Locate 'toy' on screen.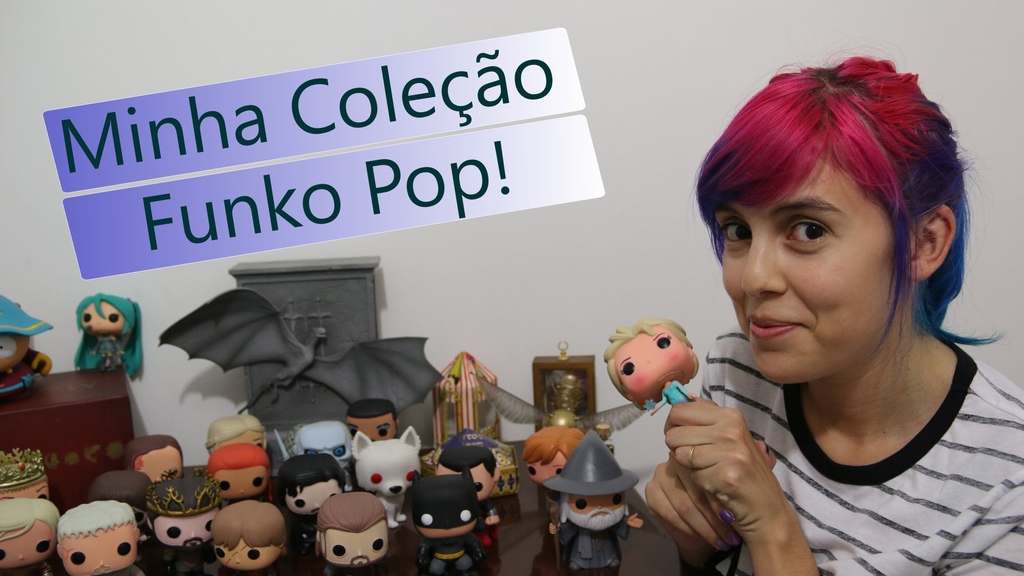
On screen at bbox=(0, 454, 56, 502).
